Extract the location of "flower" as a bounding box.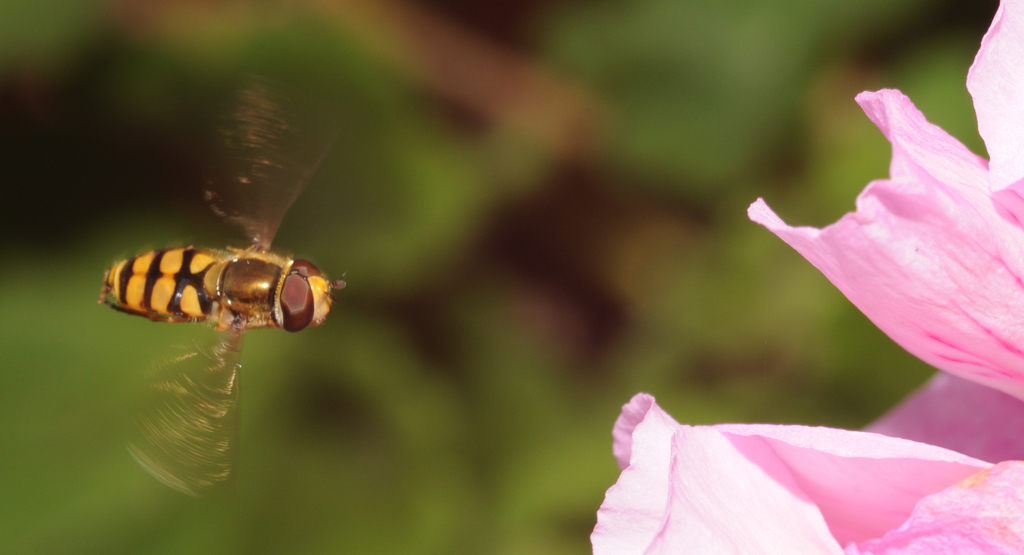
select_region(760, 67, 1019, 394).
